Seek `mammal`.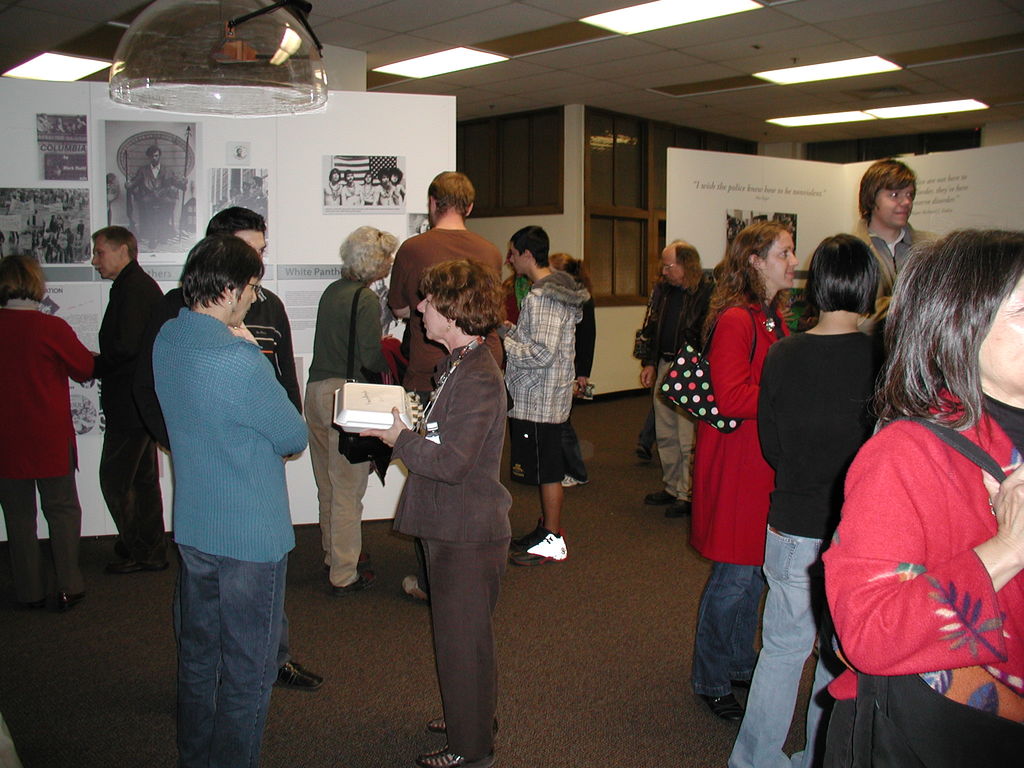
crop(300, 232, 395, 595).
